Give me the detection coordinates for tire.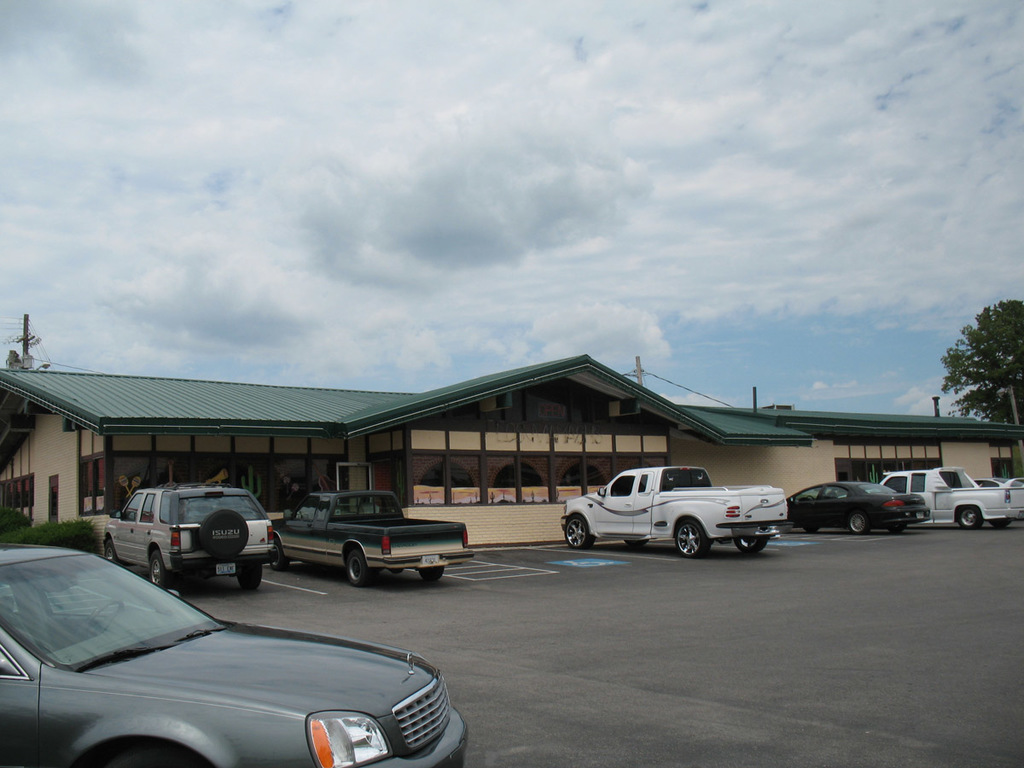
(625,540,647,547).
